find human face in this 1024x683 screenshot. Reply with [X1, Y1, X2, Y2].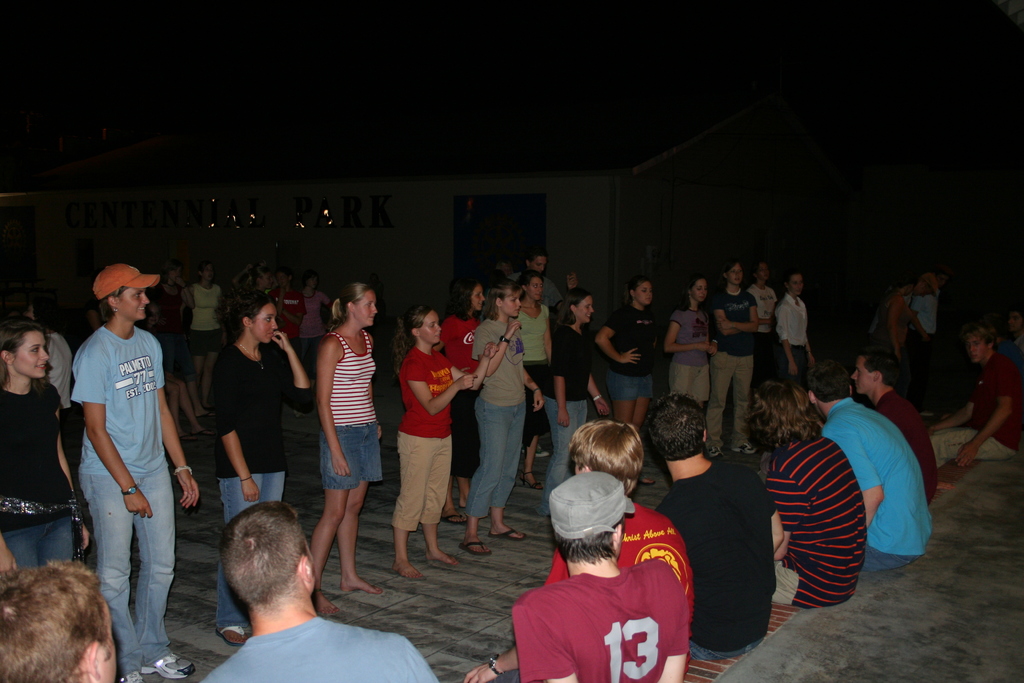
[277, 272, 287, 286].
